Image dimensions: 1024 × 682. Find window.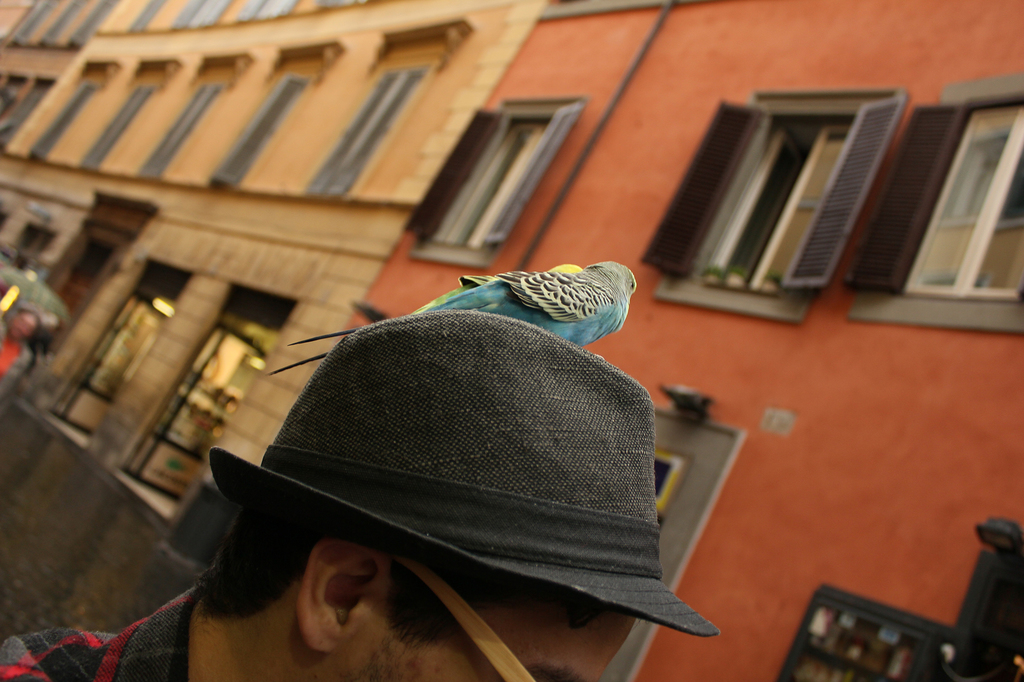
<bbox>634, 84, 908, 324</bbox>.
